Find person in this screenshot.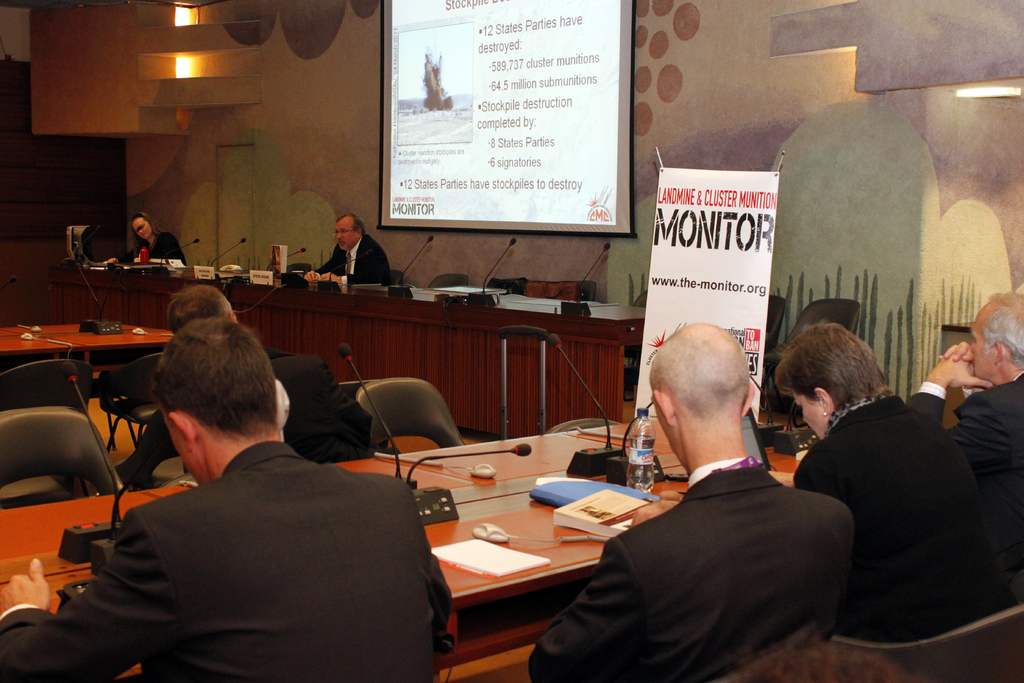
The bounding box for person is [left=893, top=277, right=1023, bottom=592].
